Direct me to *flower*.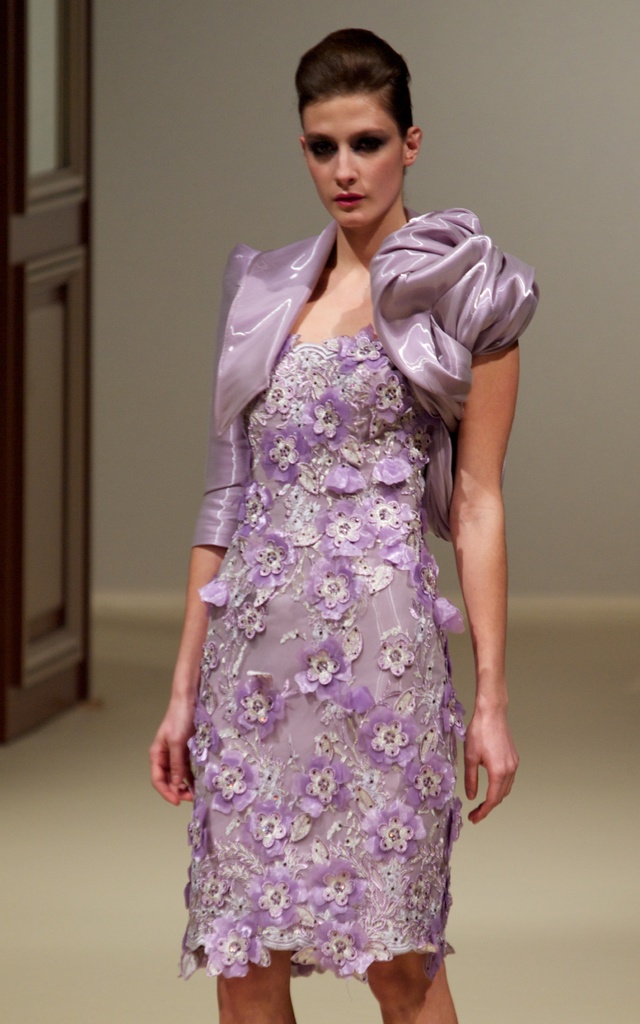
Direction: 255 879 301 915.
